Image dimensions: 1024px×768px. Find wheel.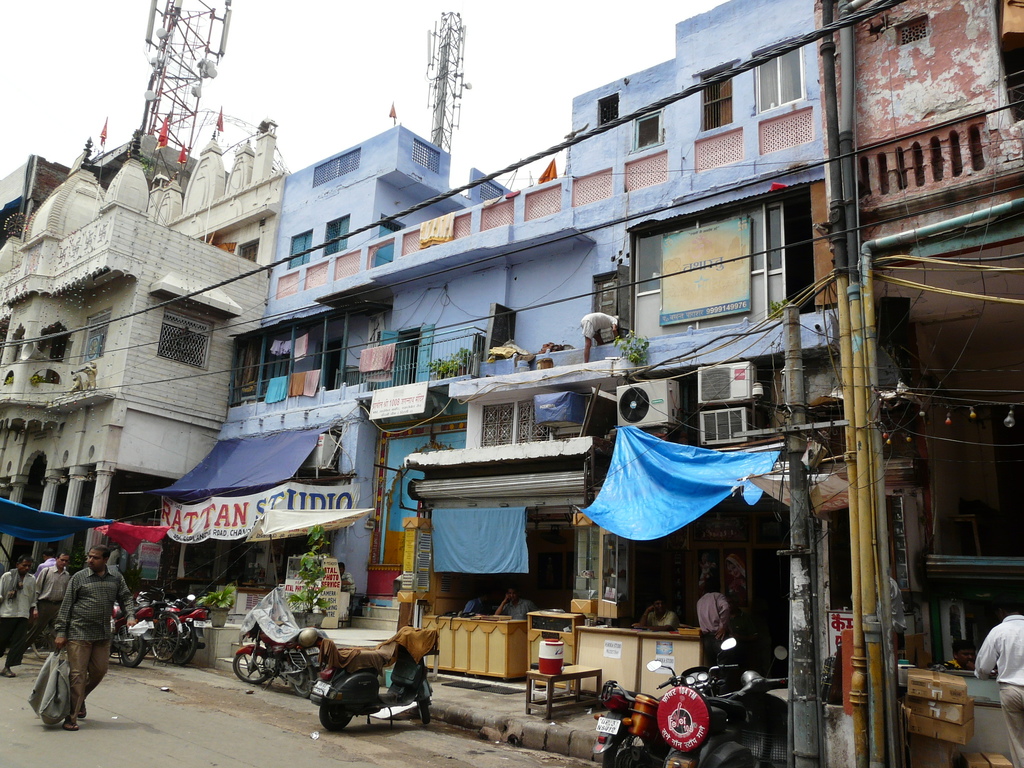
[left=322, top=699, right=352, bottom=735].
